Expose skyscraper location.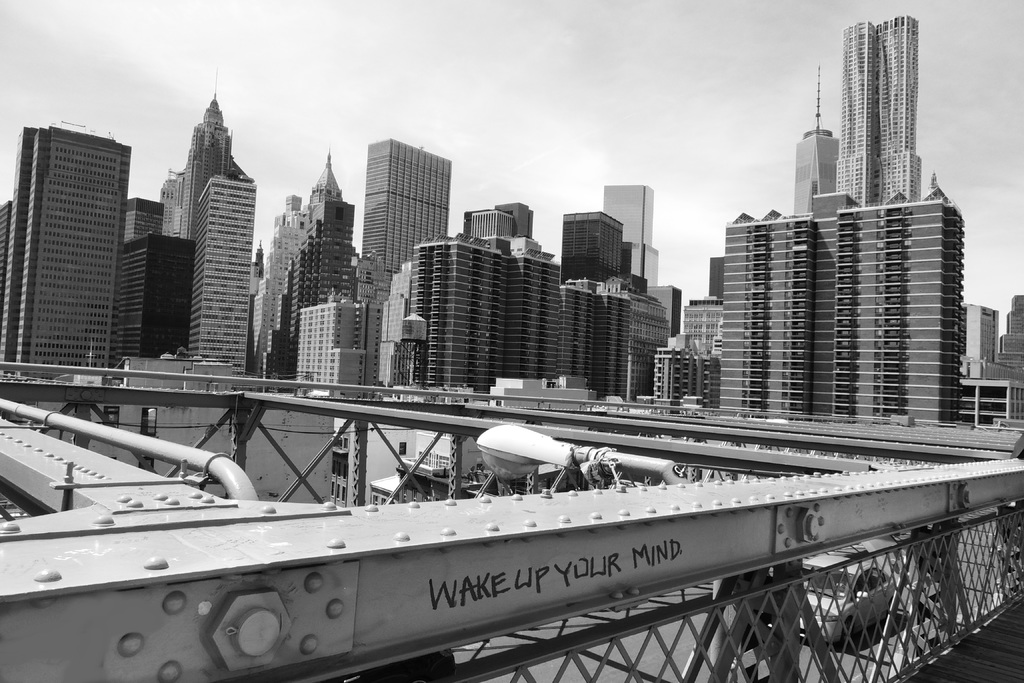
Exposed at <region>356, 300, 387, 381</region>.
